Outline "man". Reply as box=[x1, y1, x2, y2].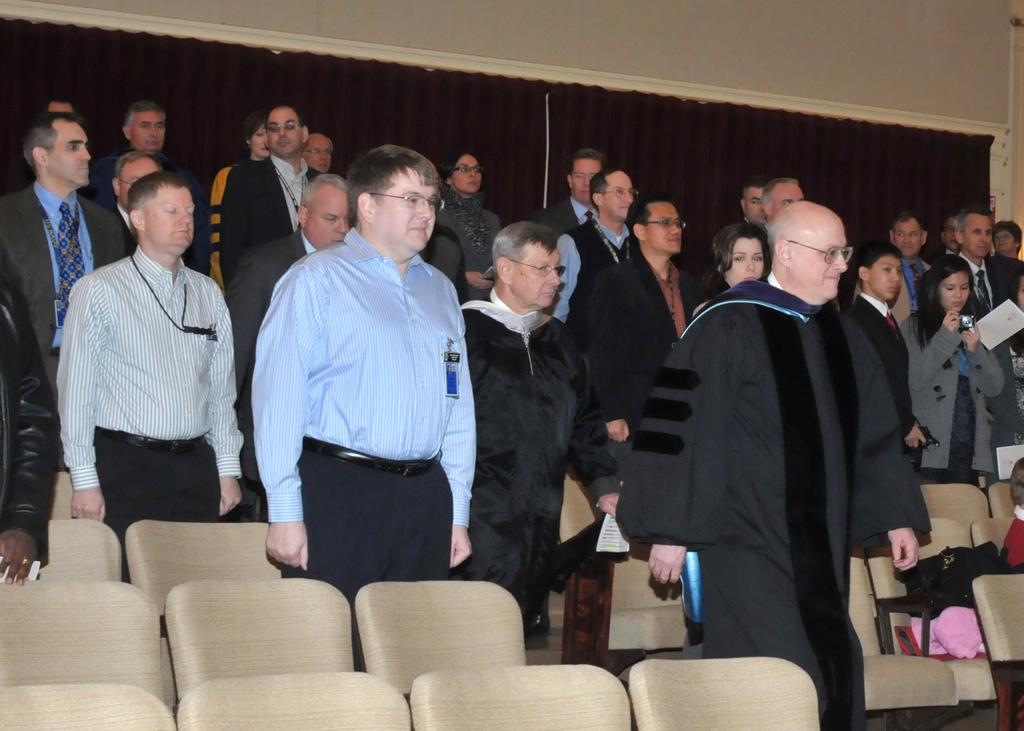
box=[560, 205, 701, 494].
